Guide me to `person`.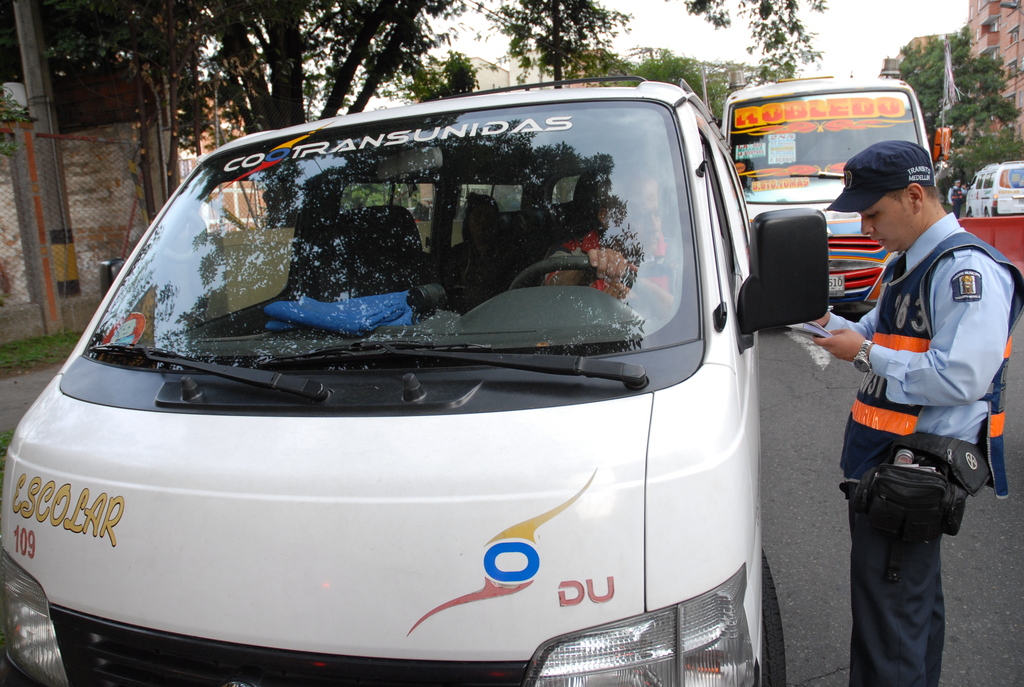
Guidance: region(545, 168, 683, 315).
